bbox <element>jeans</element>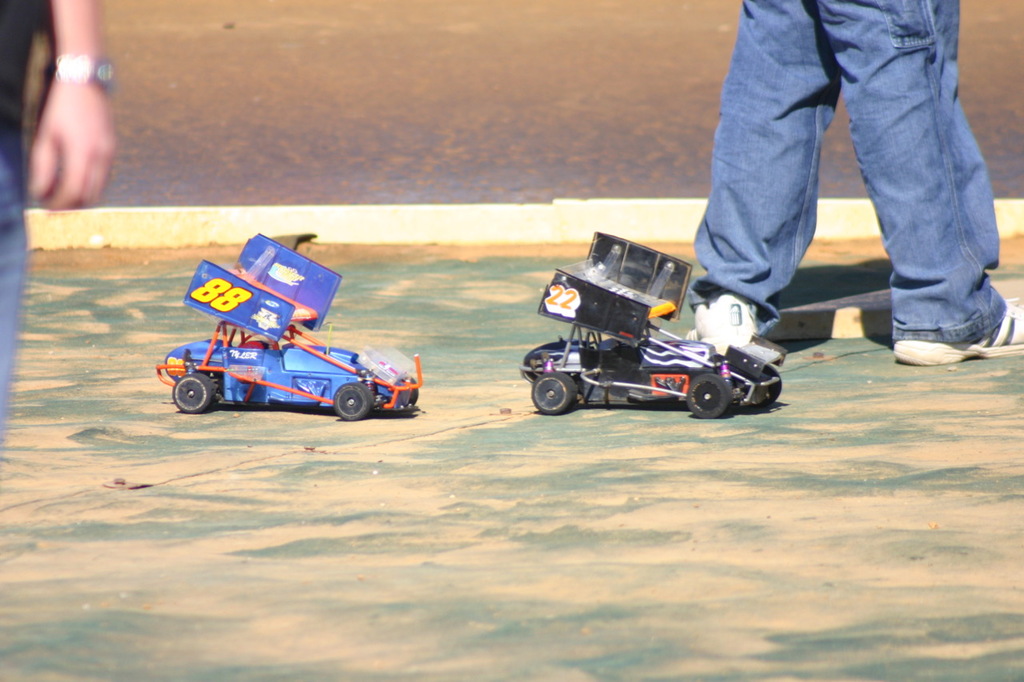
region(1, 139, 30, 478)
